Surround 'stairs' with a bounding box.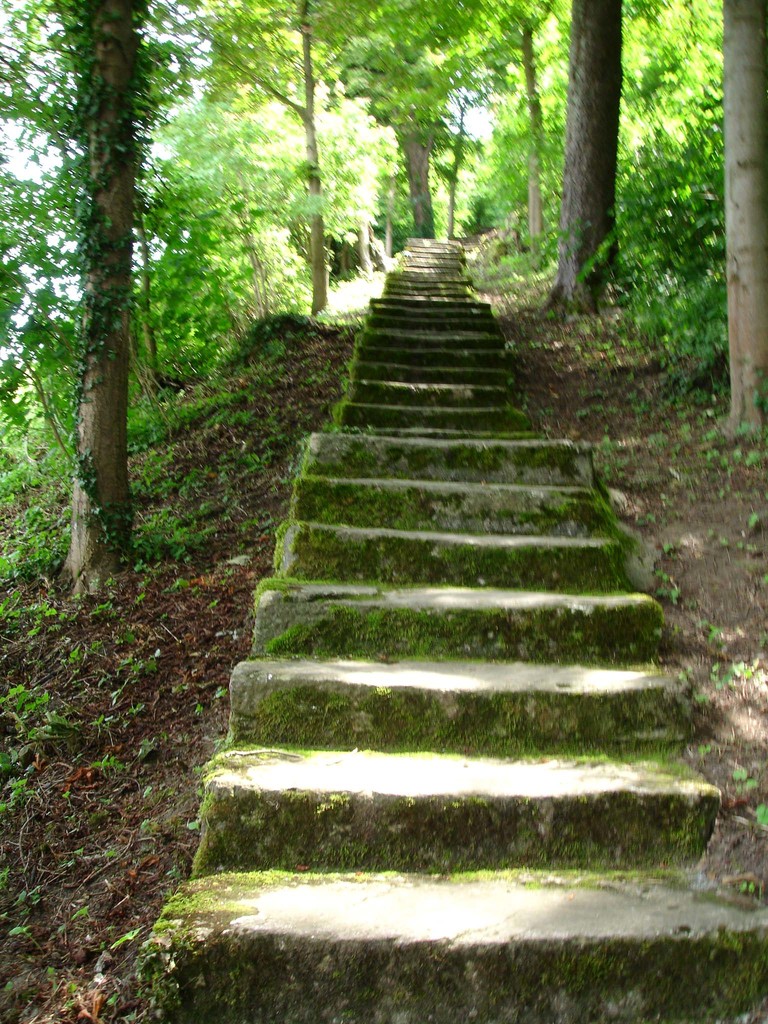
left=138, top=232, right=767, bottom=1022.
